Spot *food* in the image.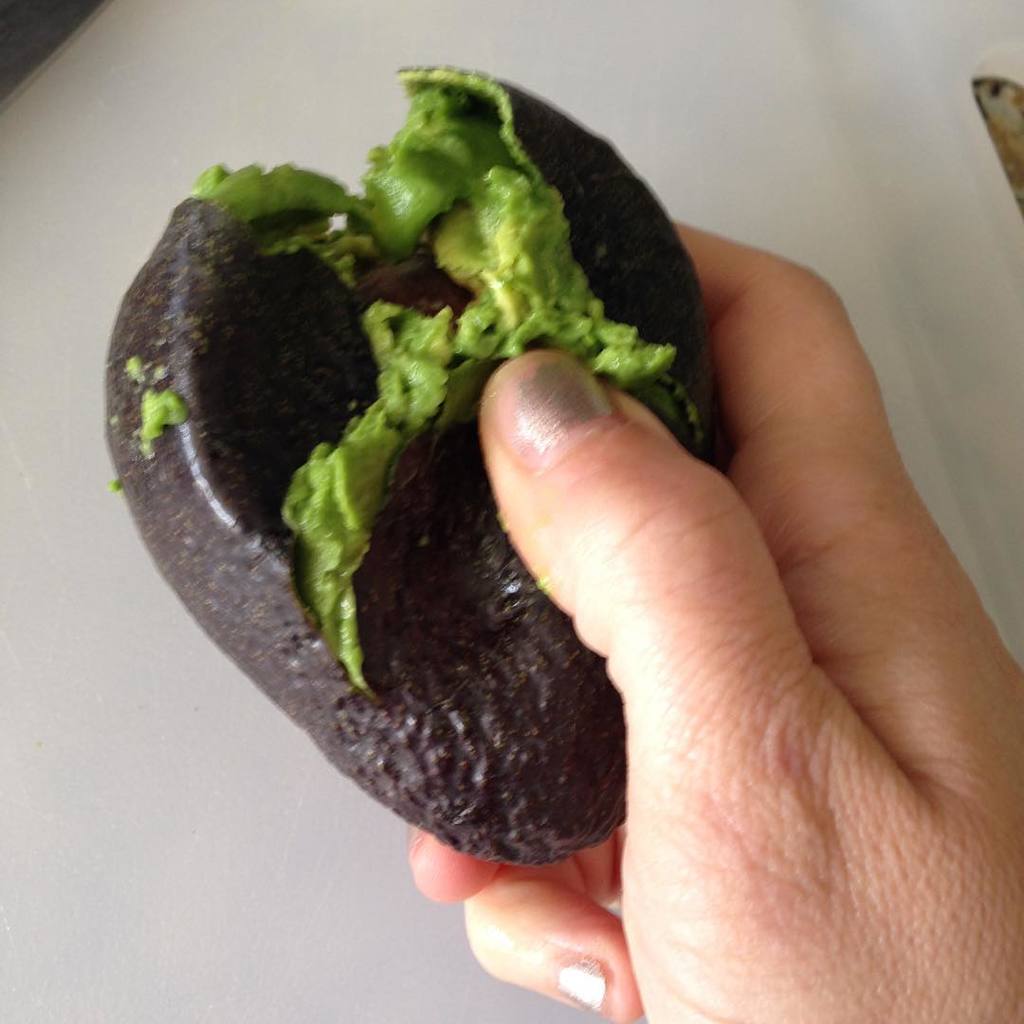
*food* found at rect(114, 63, 731, 870).
